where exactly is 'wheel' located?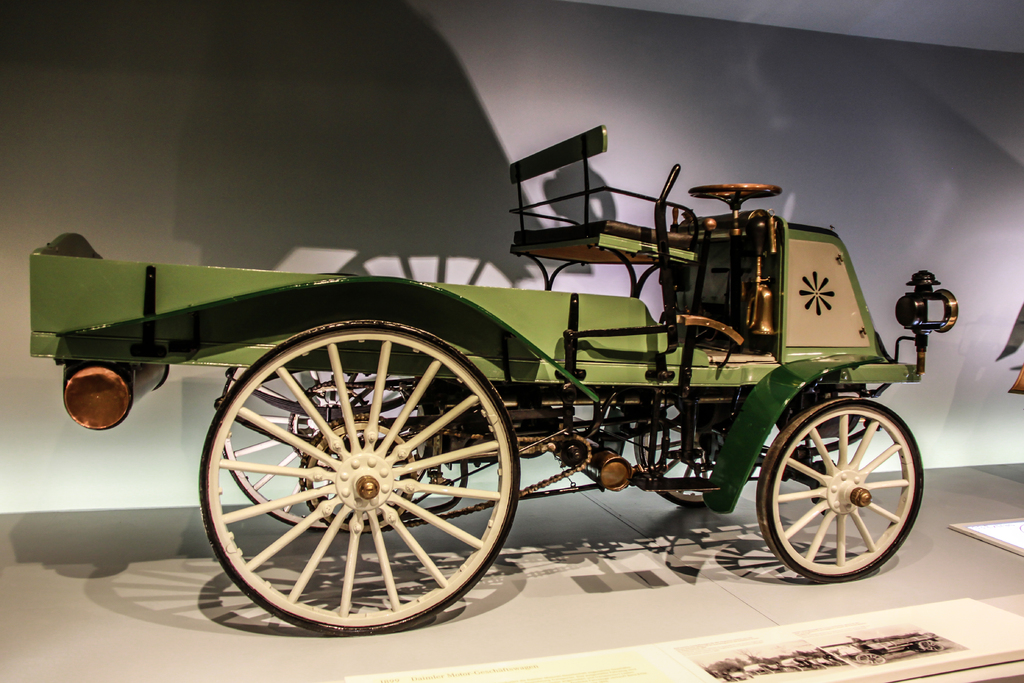
Its bounding box is x1=220, y1=366, x2=421, y2=542.
